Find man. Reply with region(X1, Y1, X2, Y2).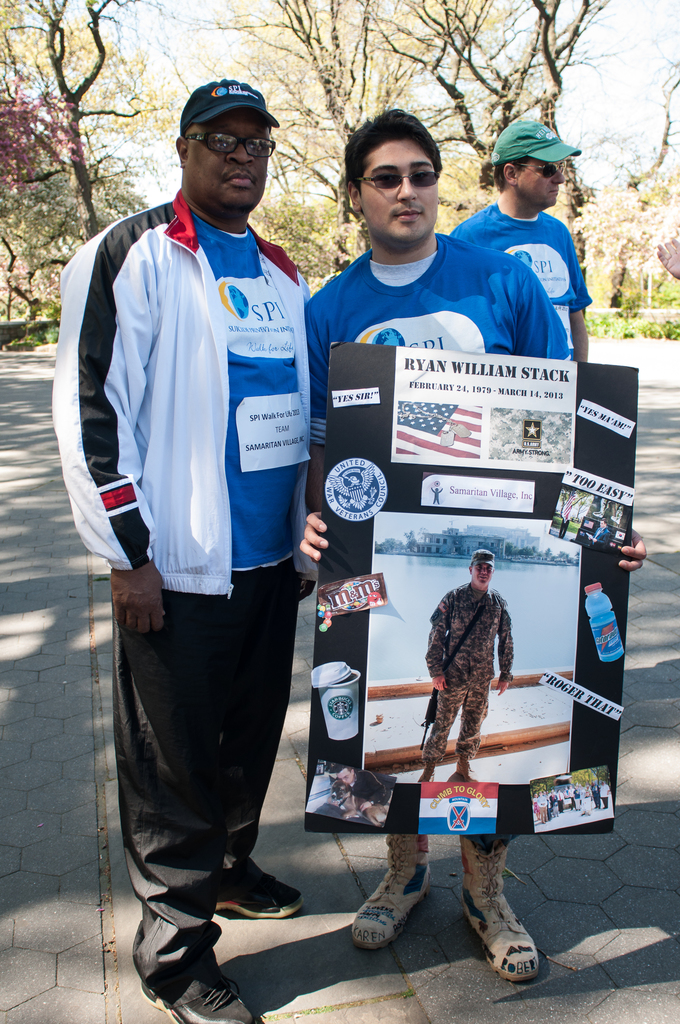
region(74, 70, 336, 988).
